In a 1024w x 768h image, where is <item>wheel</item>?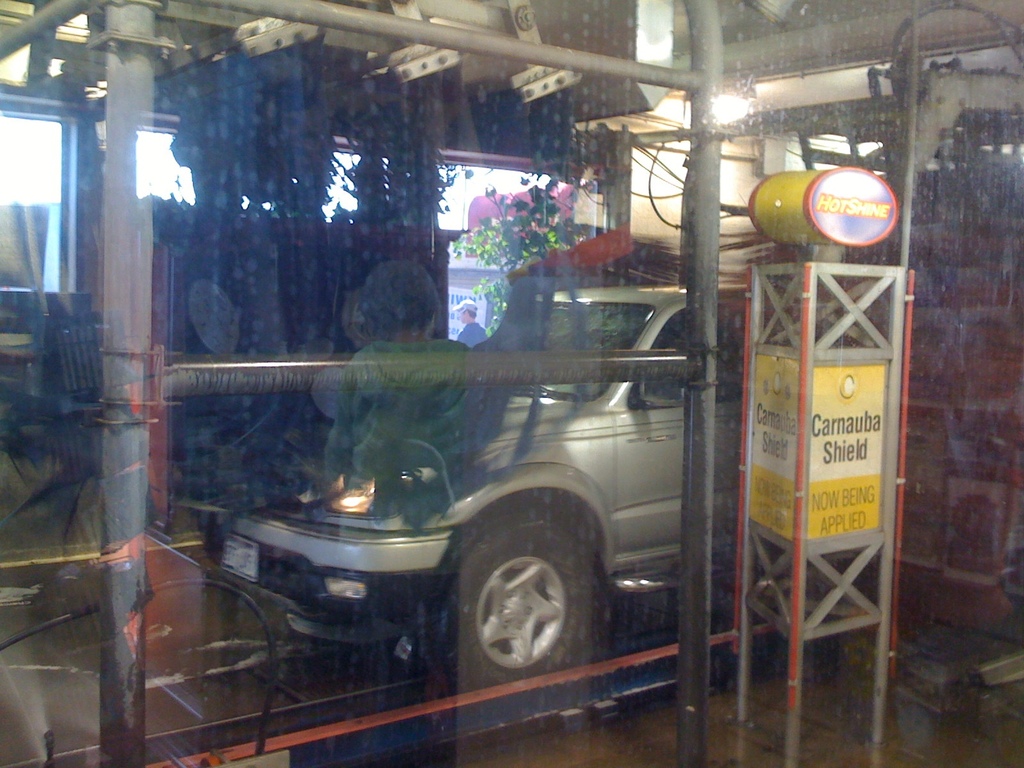
442/522/596/685.
